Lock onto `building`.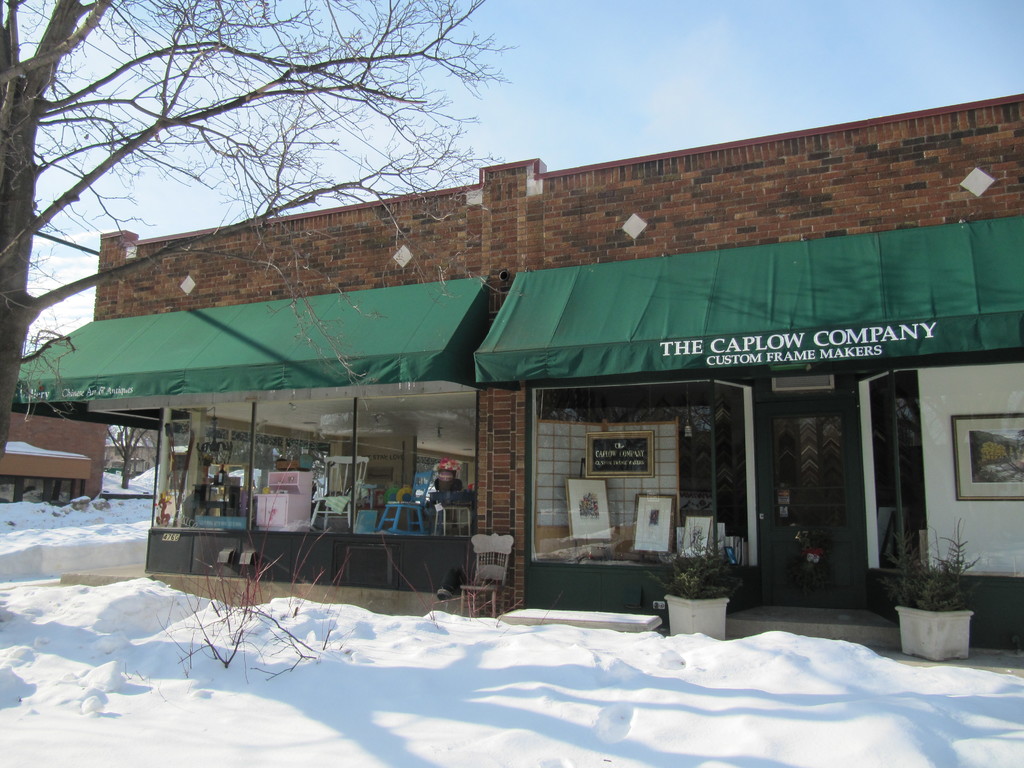
Locked: x1=0 y1=410 x2=104 y2=504.
